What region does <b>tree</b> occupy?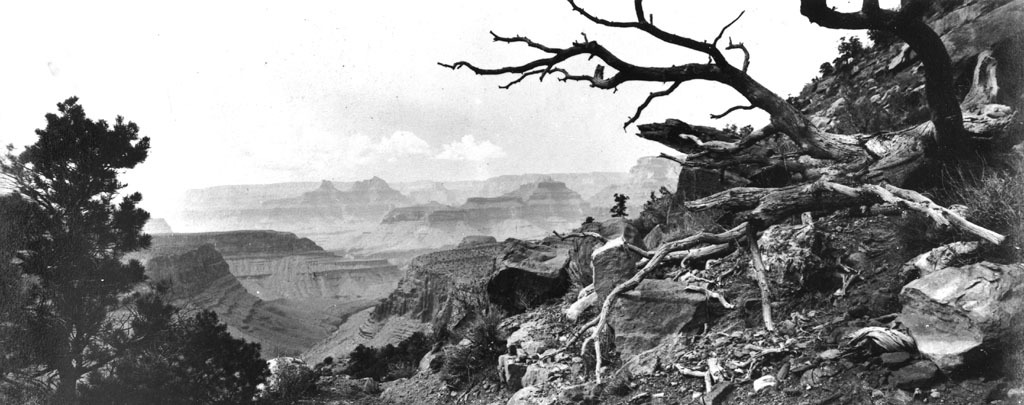
bbox=(0, 94, 154, 404).
